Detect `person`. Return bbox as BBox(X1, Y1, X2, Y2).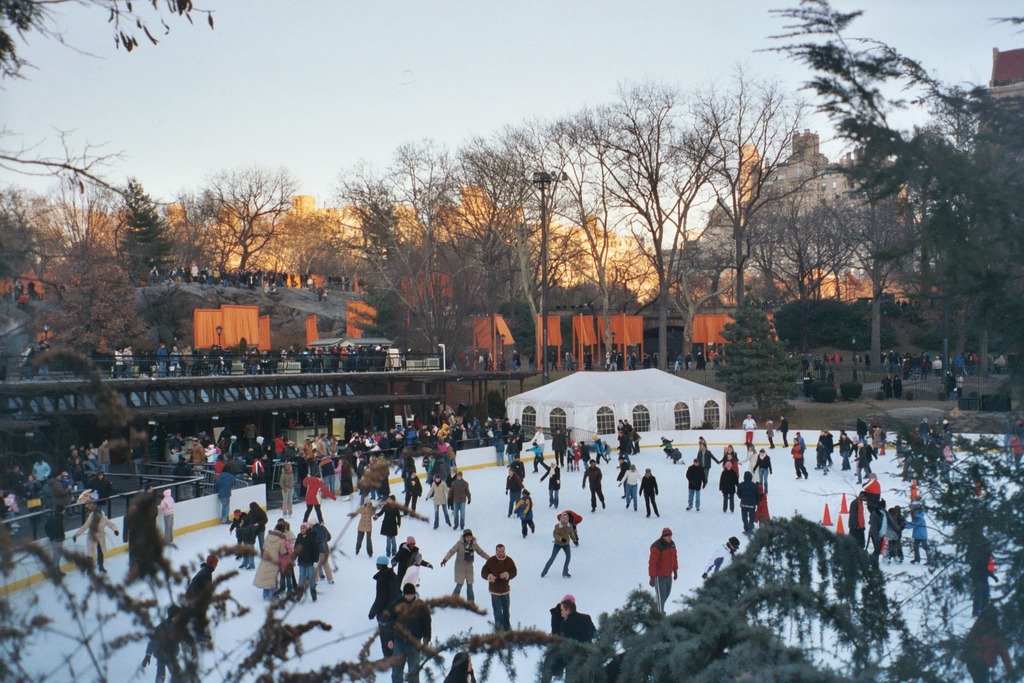
BBox(893, 376, 904, 398).
